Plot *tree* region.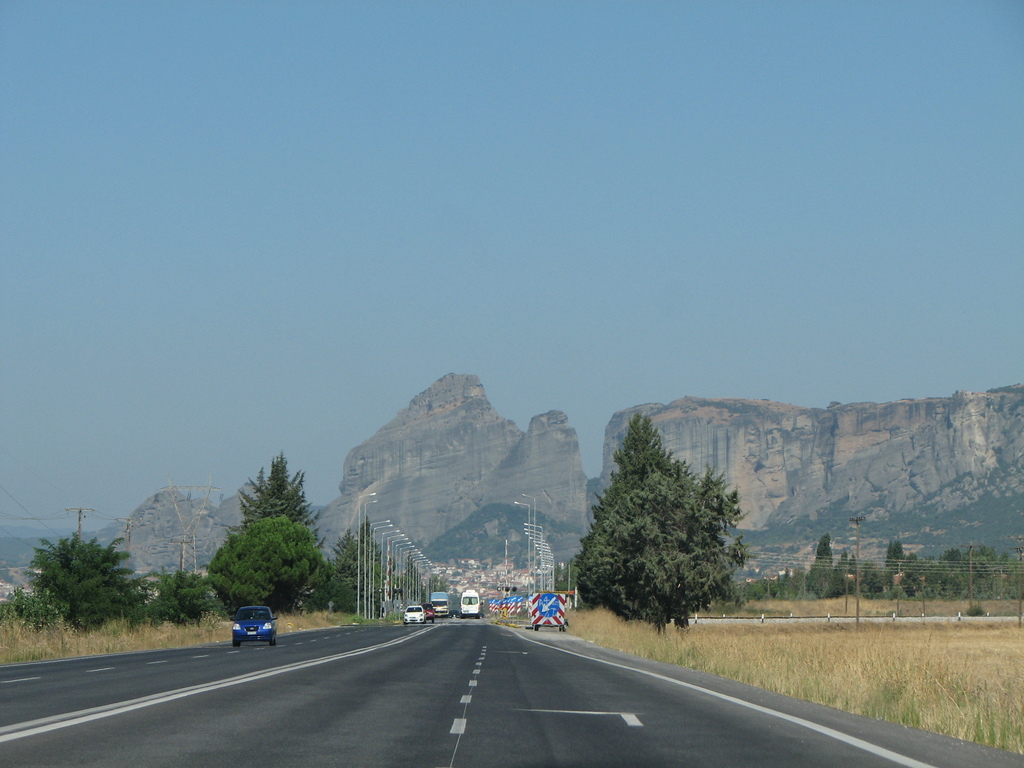
Plotted at select_region(235, 447, 329, 549).
